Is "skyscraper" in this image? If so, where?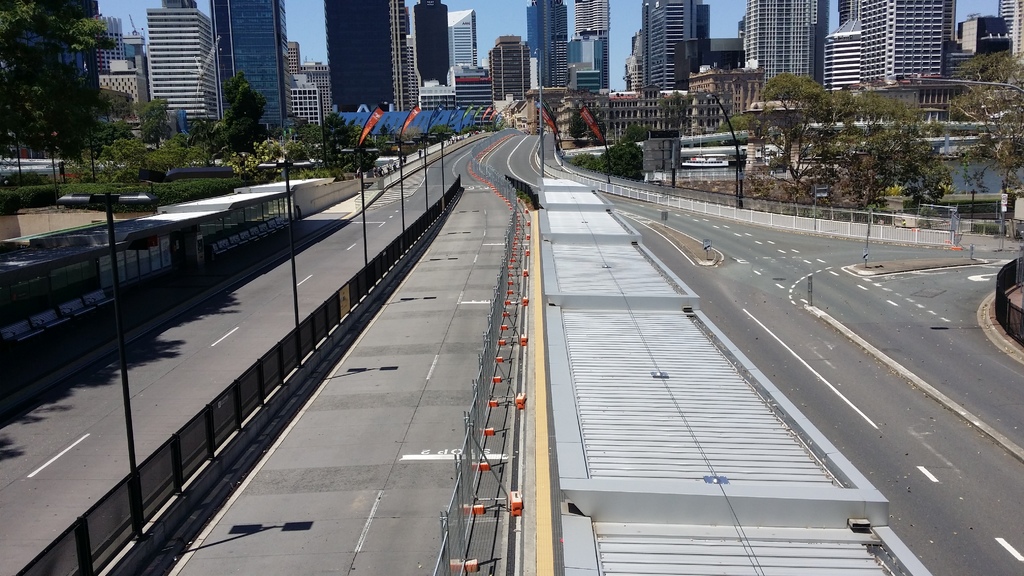
Yes, at (x1=836, y1=0, x2=945, y2=84).
